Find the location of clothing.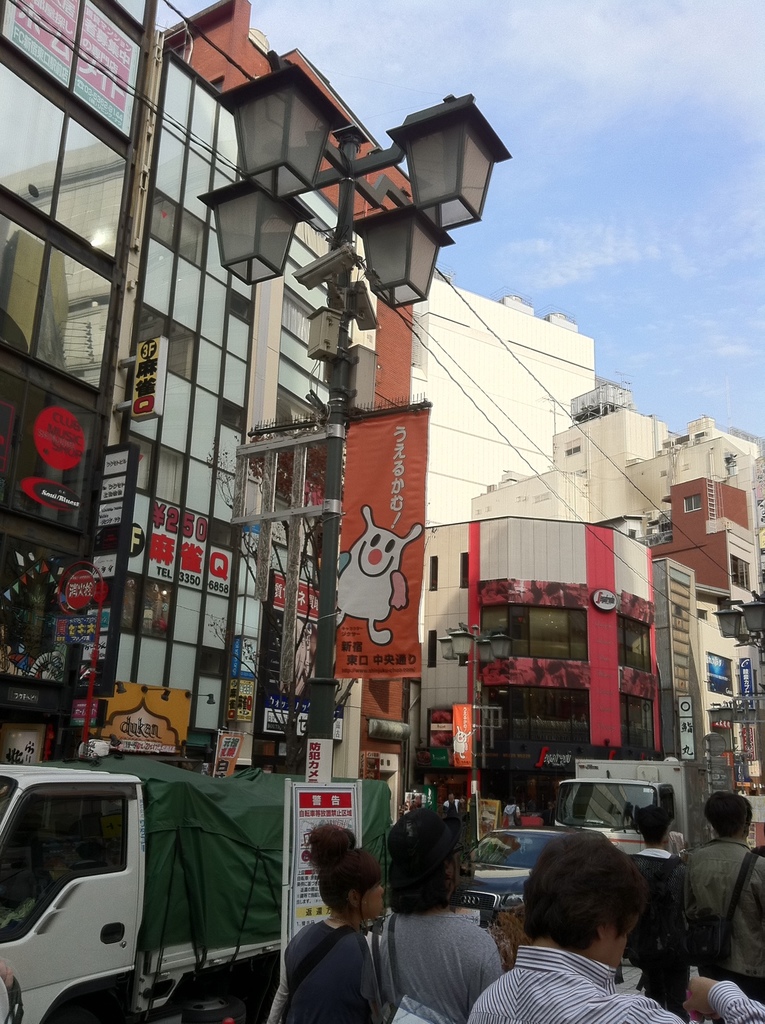
Location: [682,837,764,984].
